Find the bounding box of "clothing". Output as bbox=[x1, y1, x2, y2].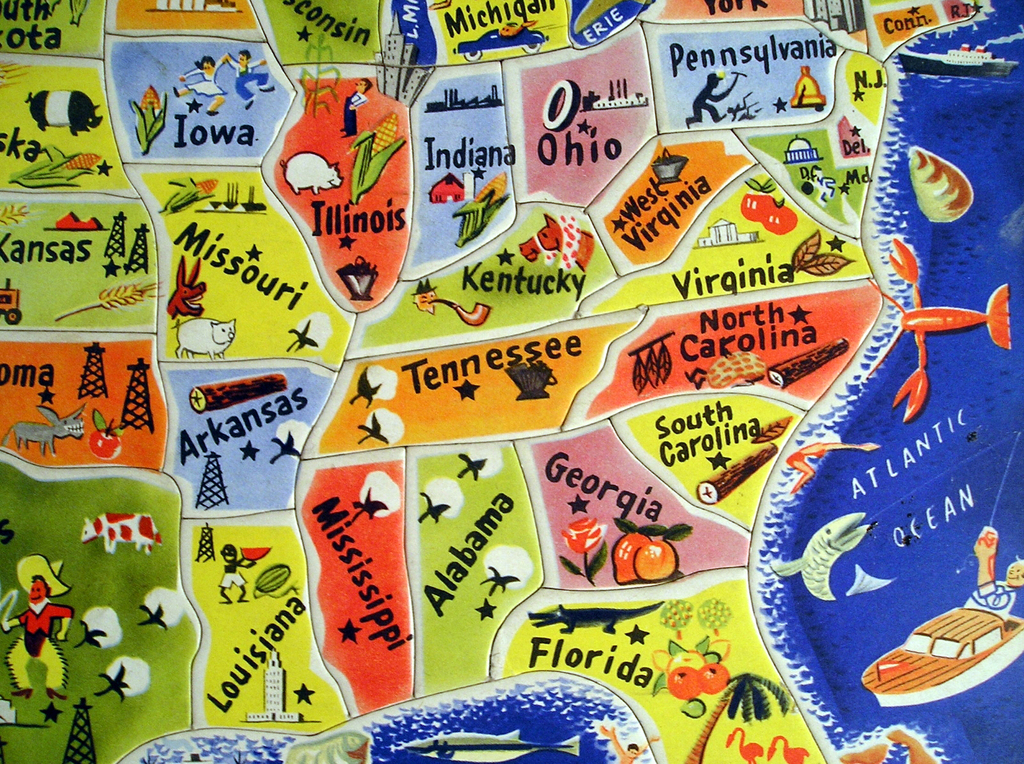
bbox=[692, 82, 733, 121].
